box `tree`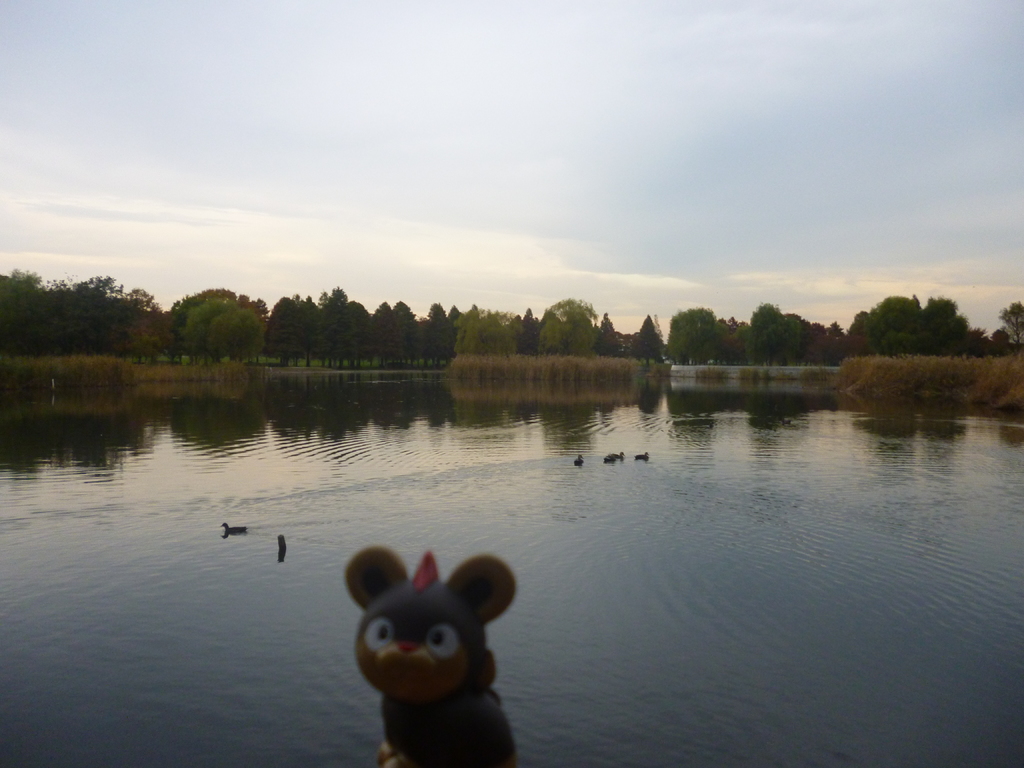
box(593, 314, 626, 358)
